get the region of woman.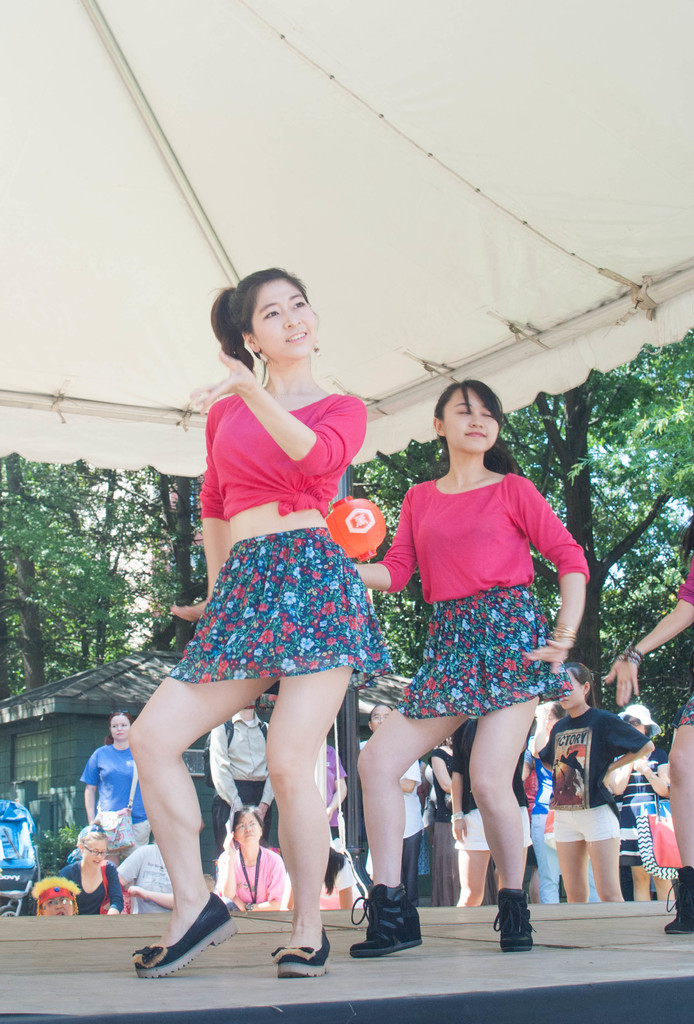
bbox=[633, 704, 672, 898].
